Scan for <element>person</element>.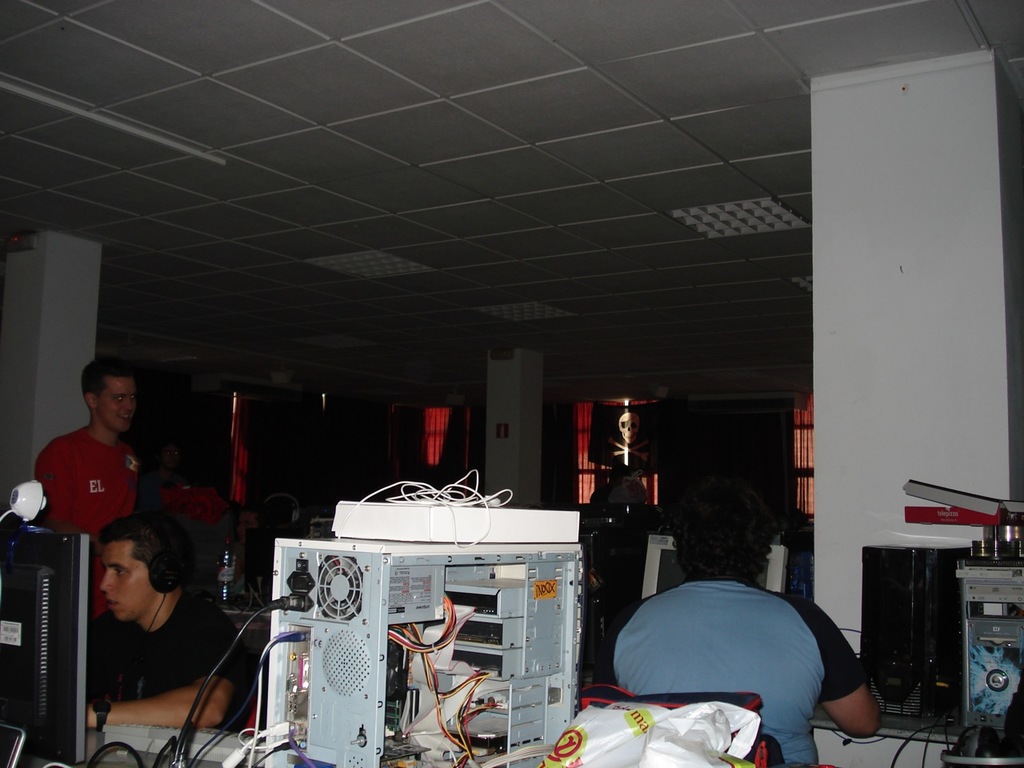
Scan result: region(26, 365, 151, 601).
